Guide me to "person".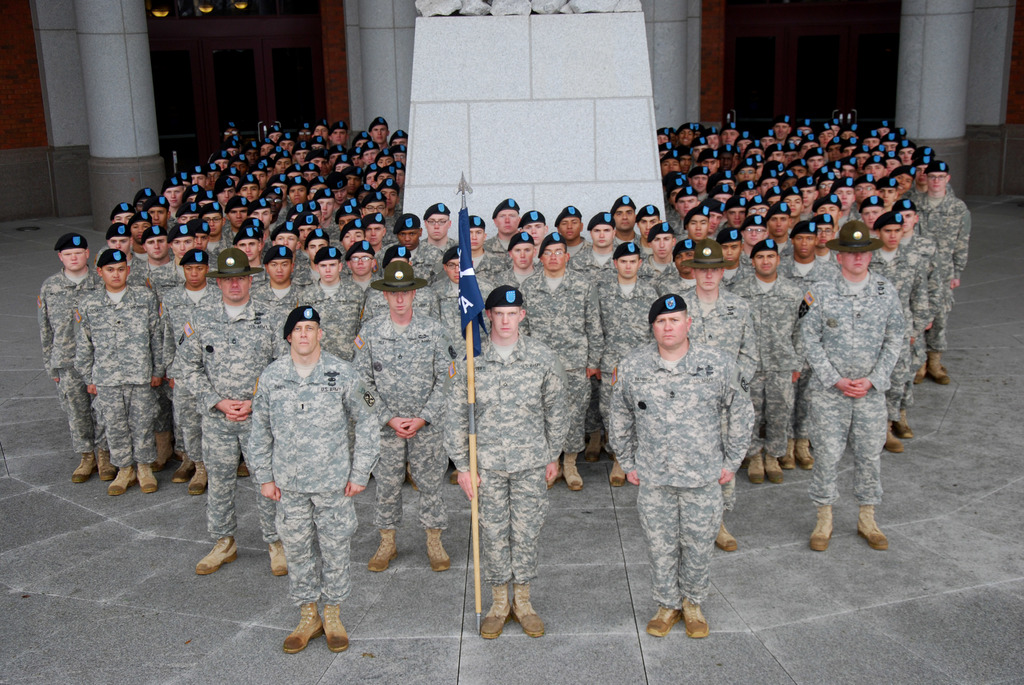
Guidance: <region>251, 243, 305, 342</region>.
